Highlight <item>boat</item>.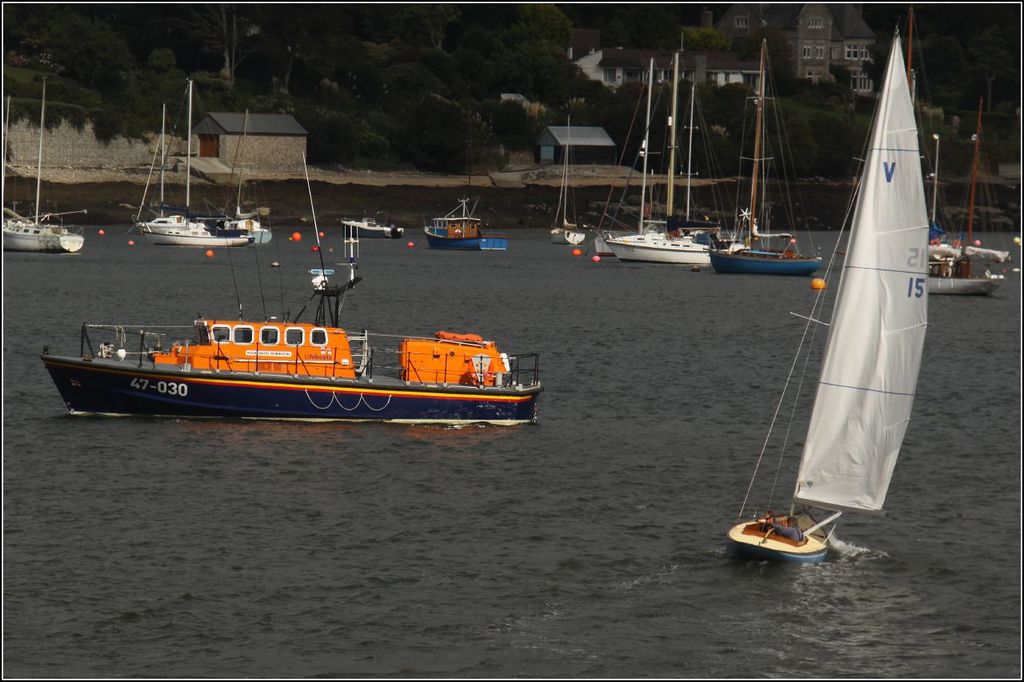
Highlighted region: rect(0, 219, 86, 253).
